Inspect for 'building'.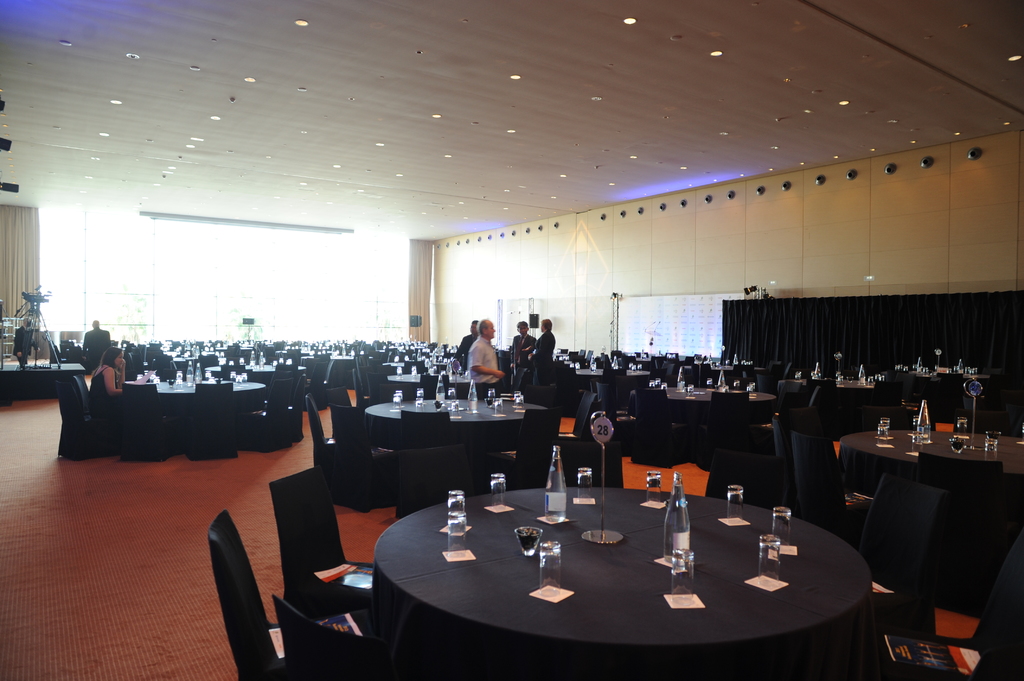
Inspection: bbox=[0, 0, 1023, 680].
